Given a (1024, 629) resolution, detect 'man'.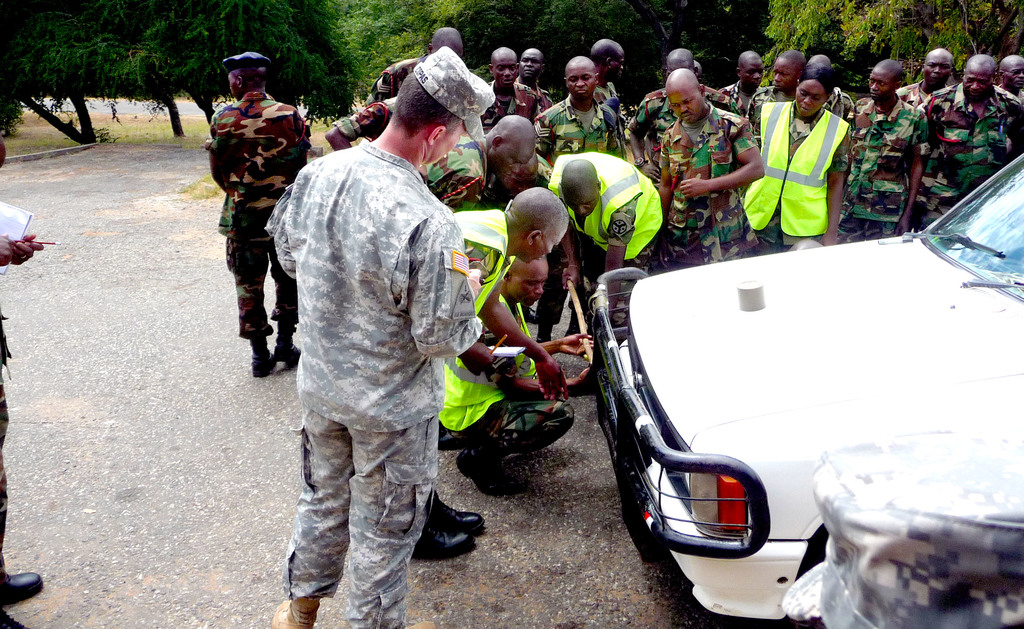
BBox(328, 84, 401, 152).
